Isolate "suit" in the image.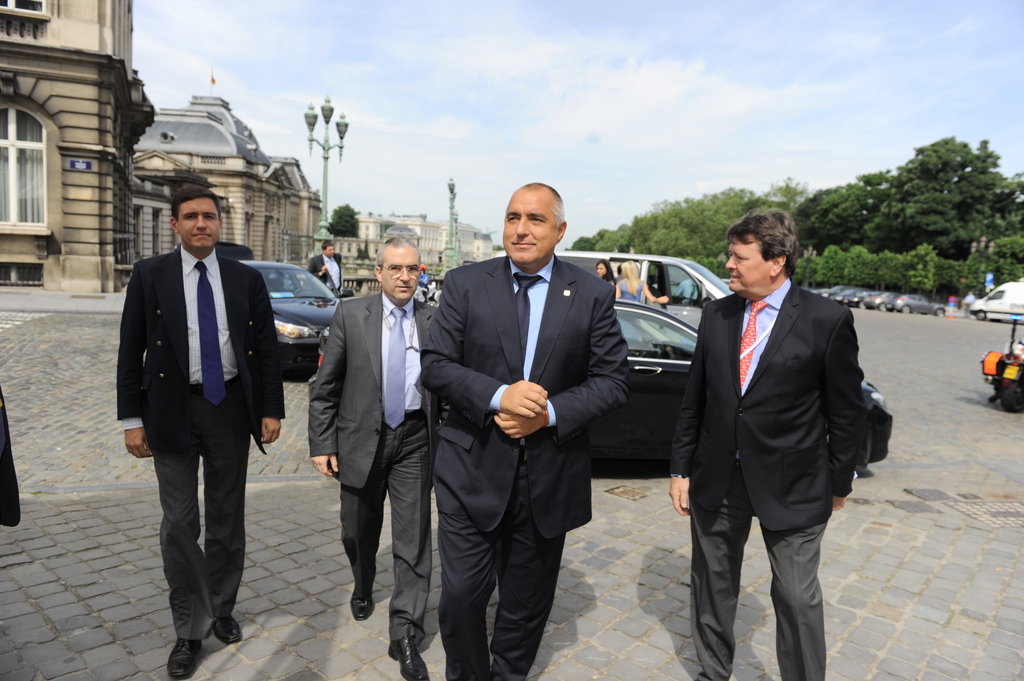
Isolated region: 420/255/634/680.
